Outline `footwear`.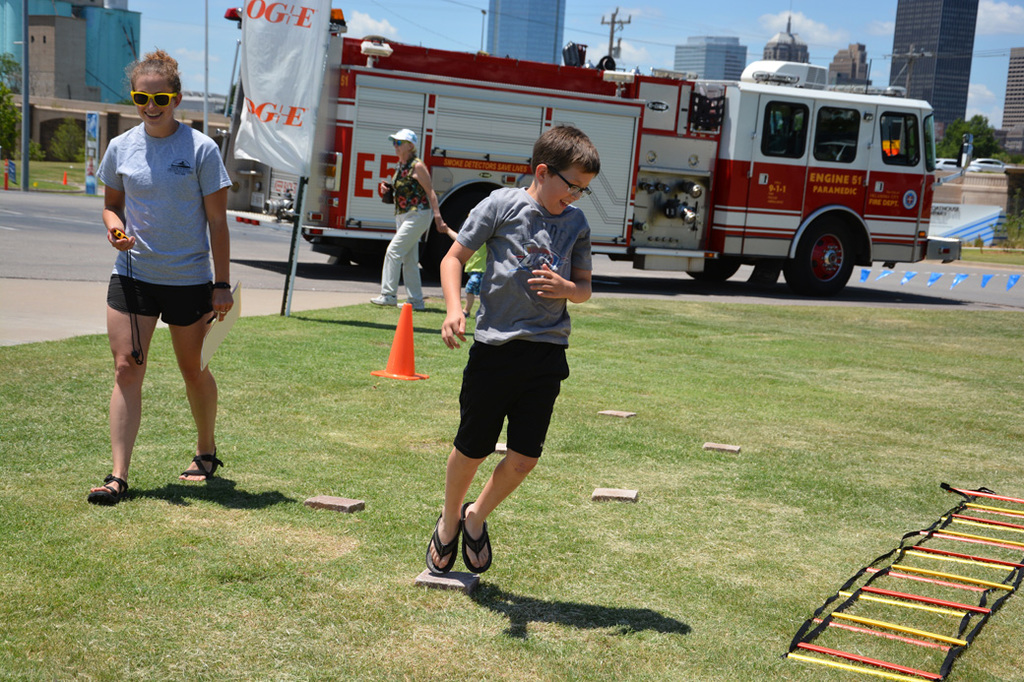
Outline: (414, 510, 498, 603).
